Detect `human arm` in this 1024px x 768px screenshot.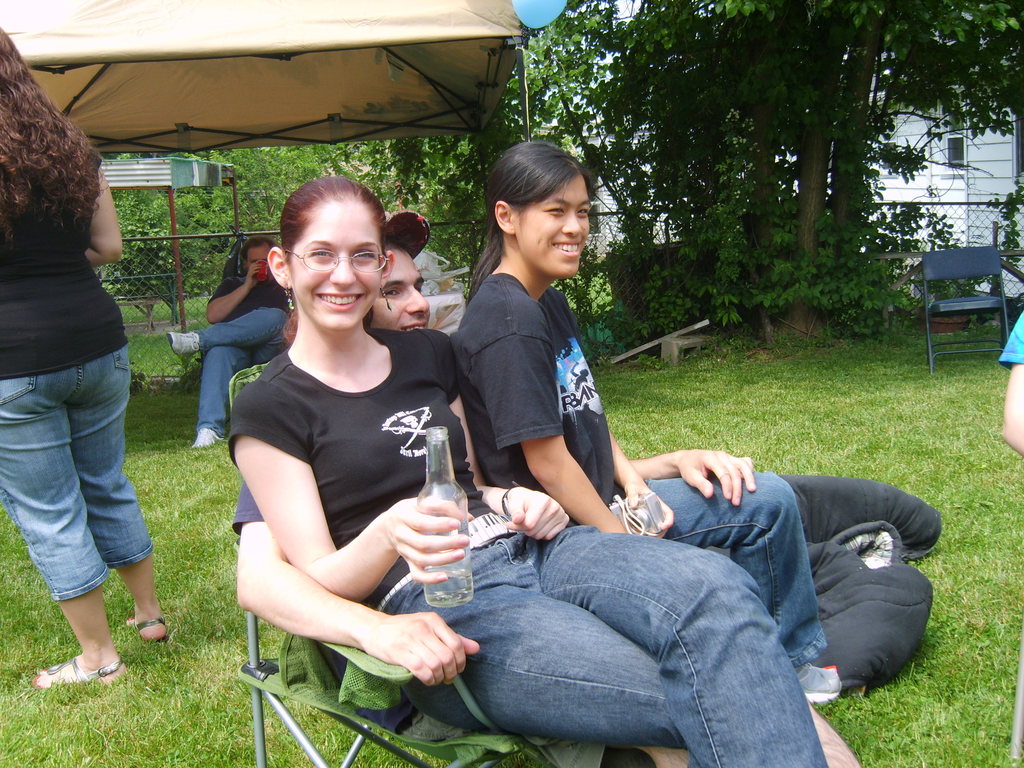
Detection: 80:161:122:266.
